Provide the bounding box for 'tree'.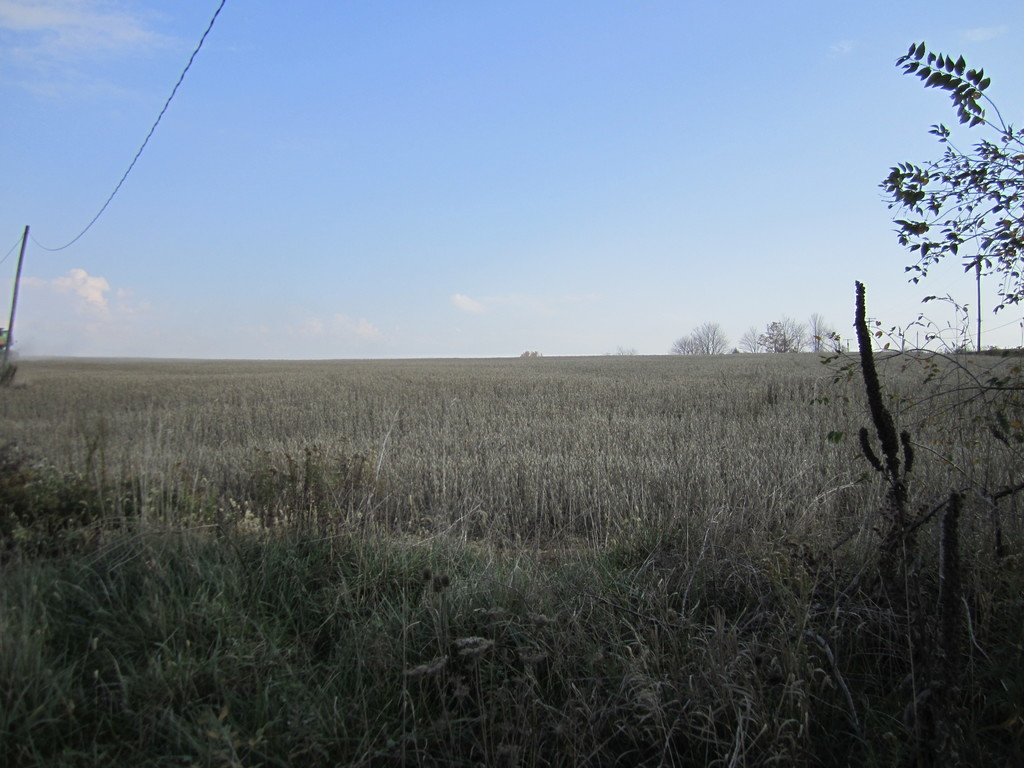
bbox=(877, 41, 1023, 324).
